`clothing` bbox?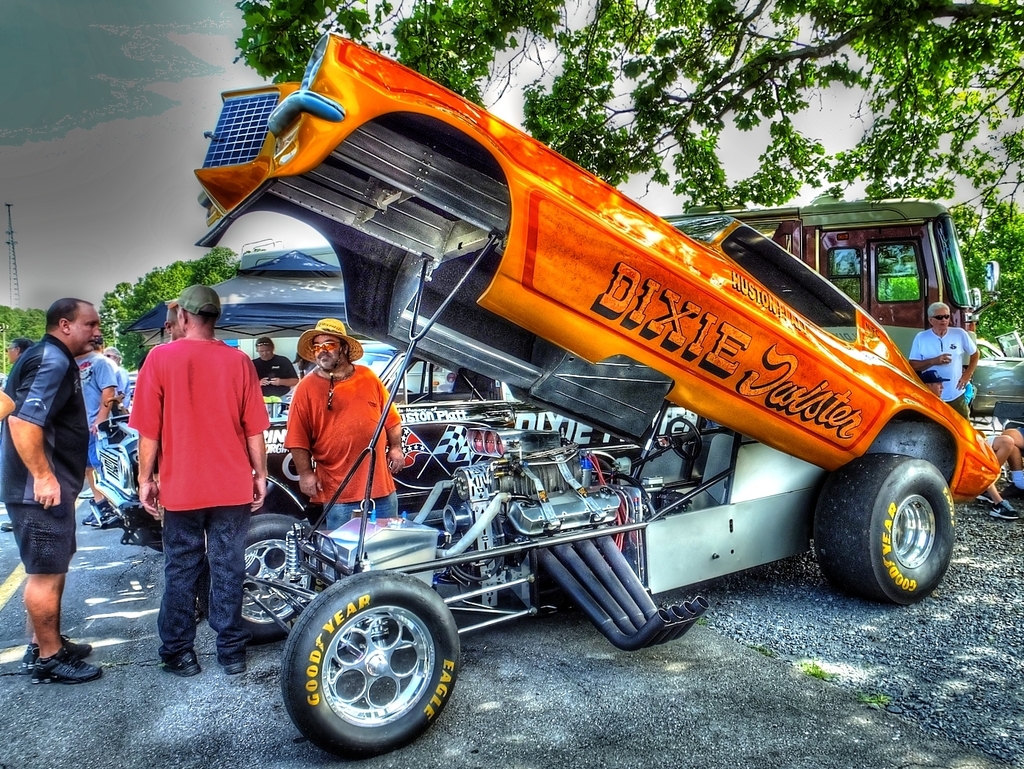
x1=250, y1=354, x2=298, y2=398
